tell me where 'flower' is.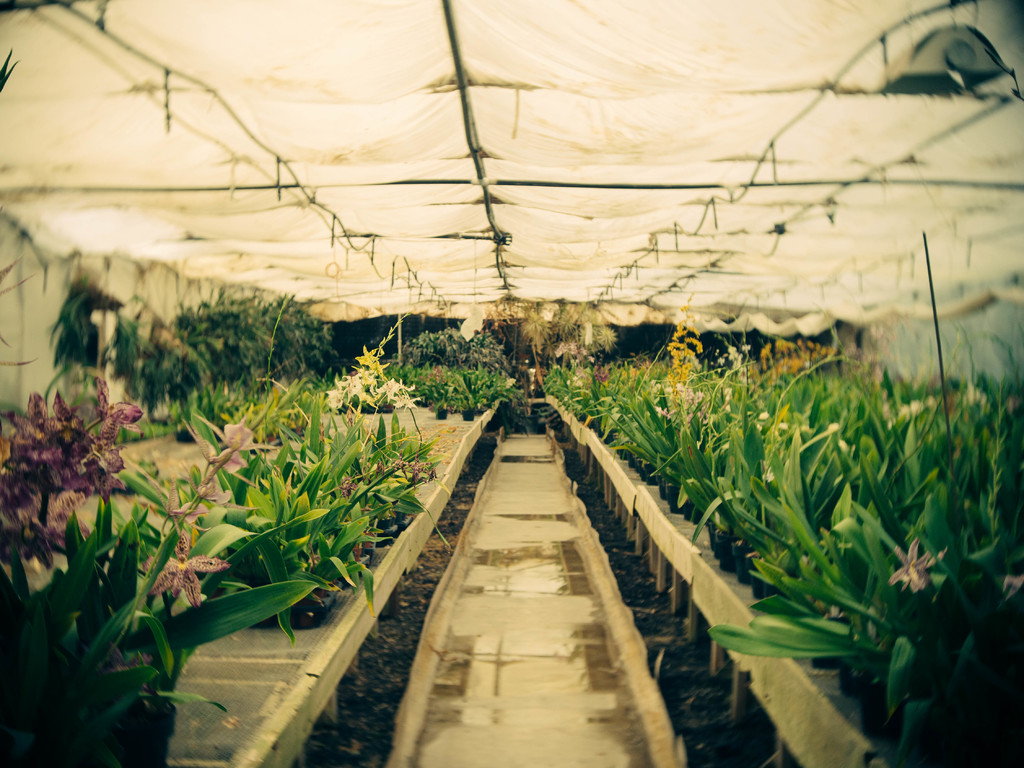
'flower' is at BBox(0, 373, 143, 569).
